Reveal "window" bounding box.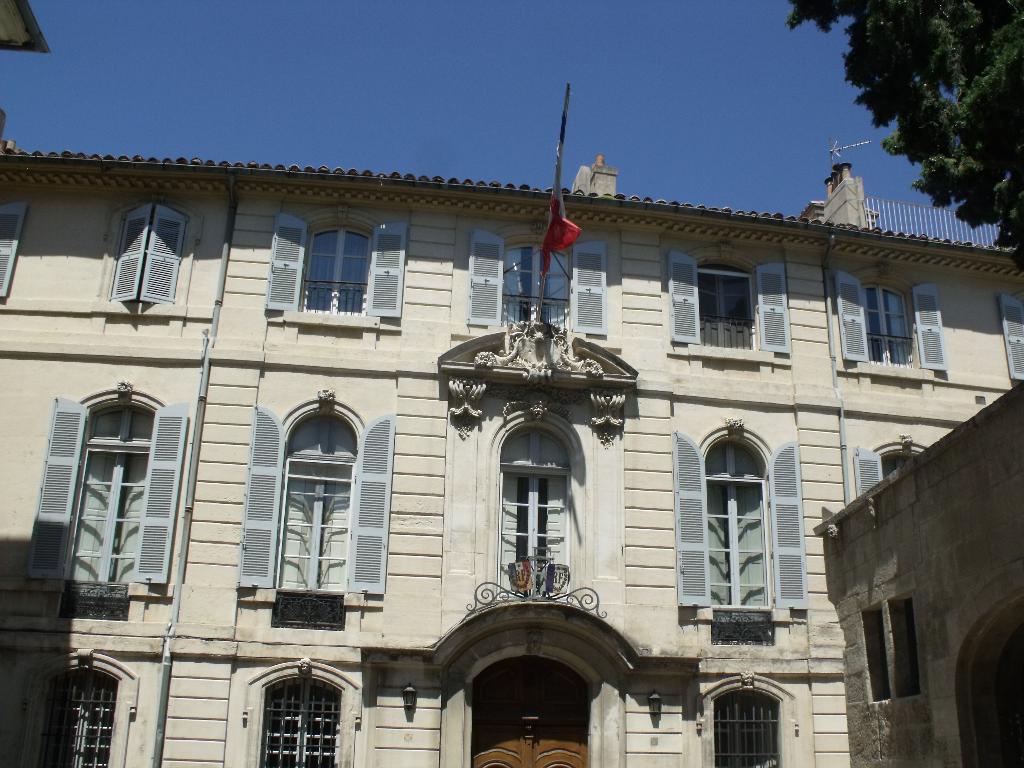
Revealed: x1=233 y1=383 x2=392 y2=608.
